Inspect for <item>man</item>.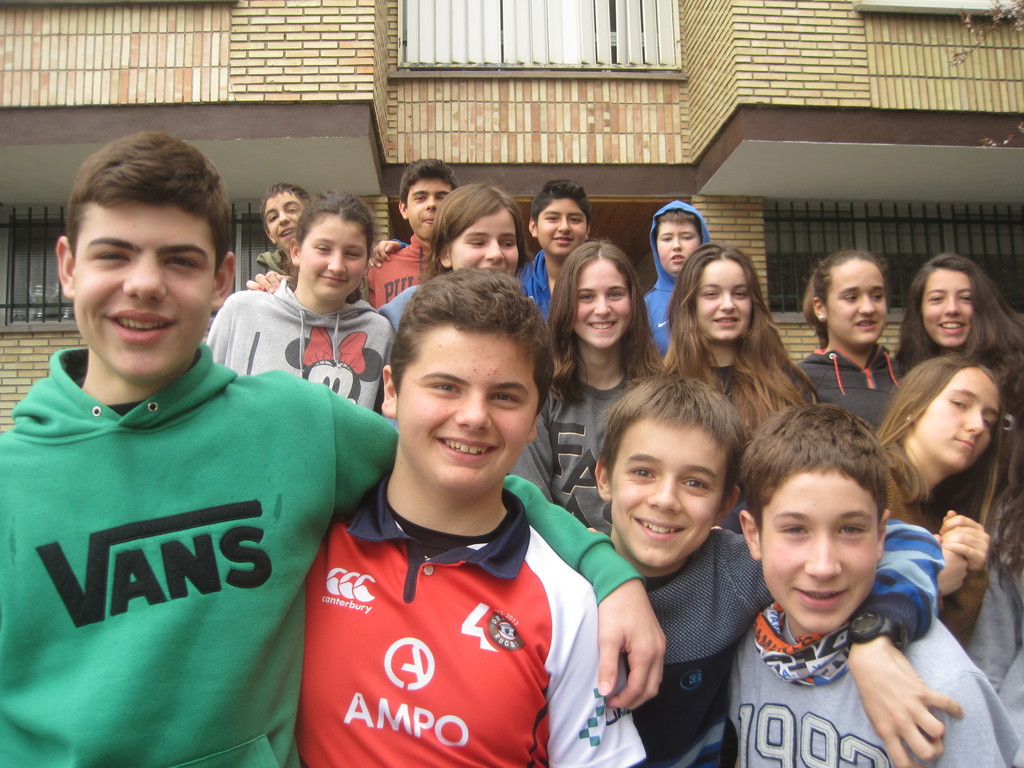
Inspection: box=[246, 183, 314, 268].
